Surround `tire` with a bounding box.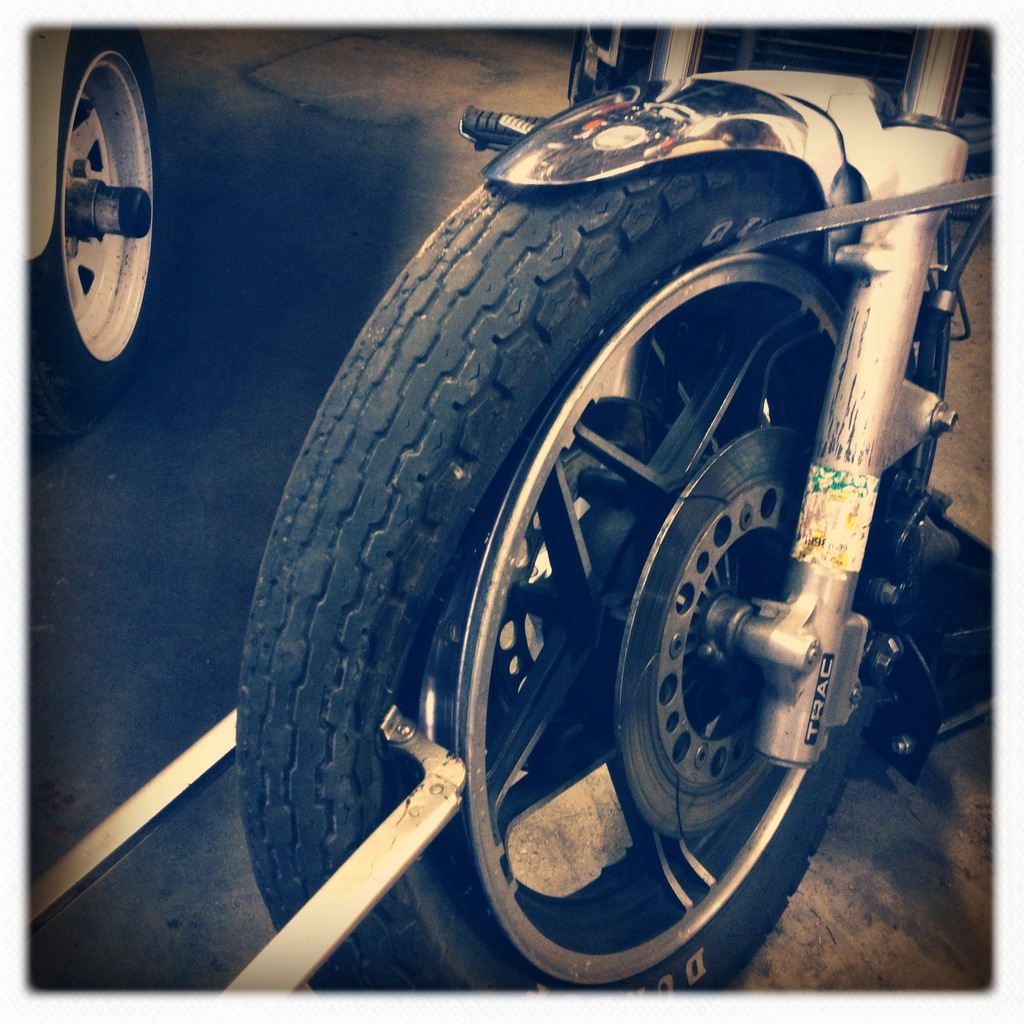
[231, 171, 927, 1012].
